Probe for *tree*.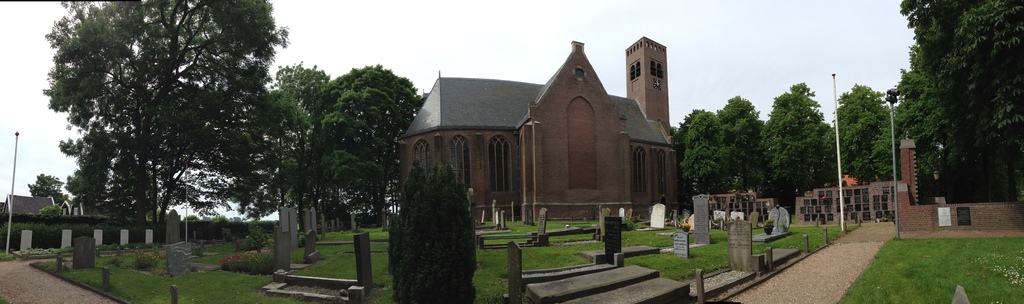
Probe result: <region>668, 92, 774, 216</region>.
